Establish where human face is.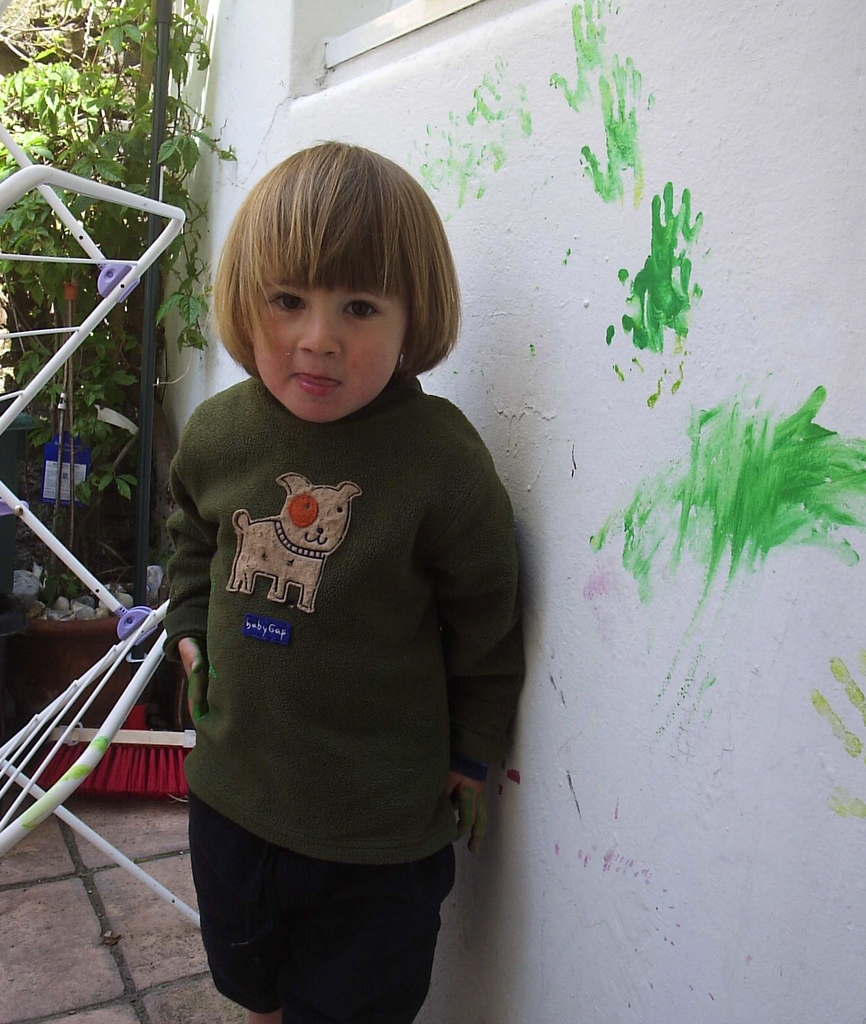
Established at <box>243,249,425,422</box>.
